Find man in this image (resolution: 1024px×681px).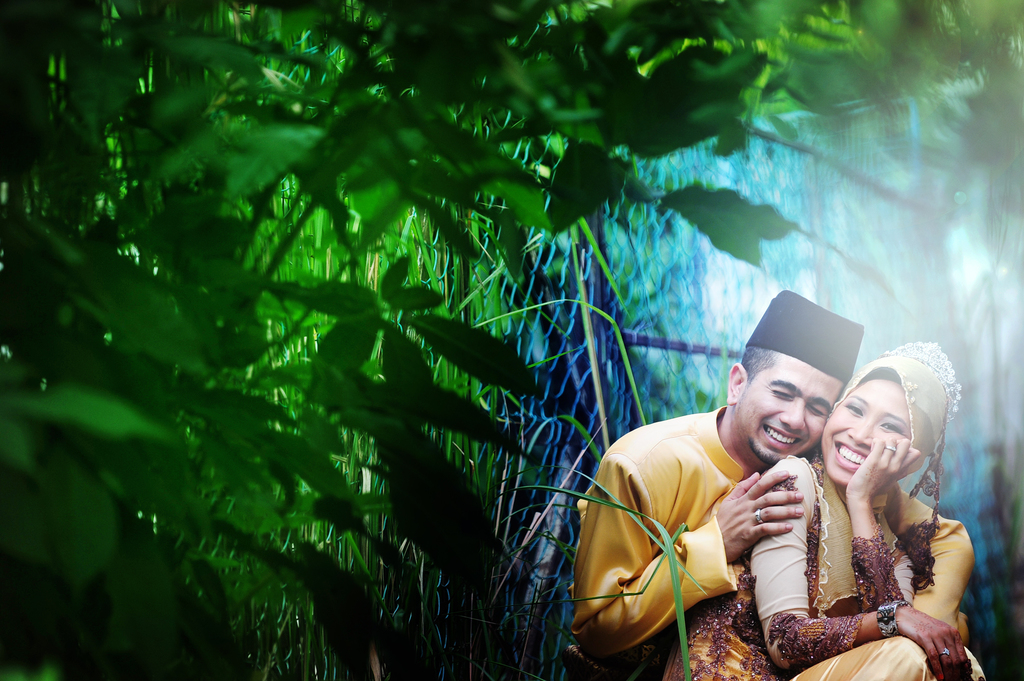
{"x1": 562, "y1": 286, "x2": 867, "y2": 680}.
